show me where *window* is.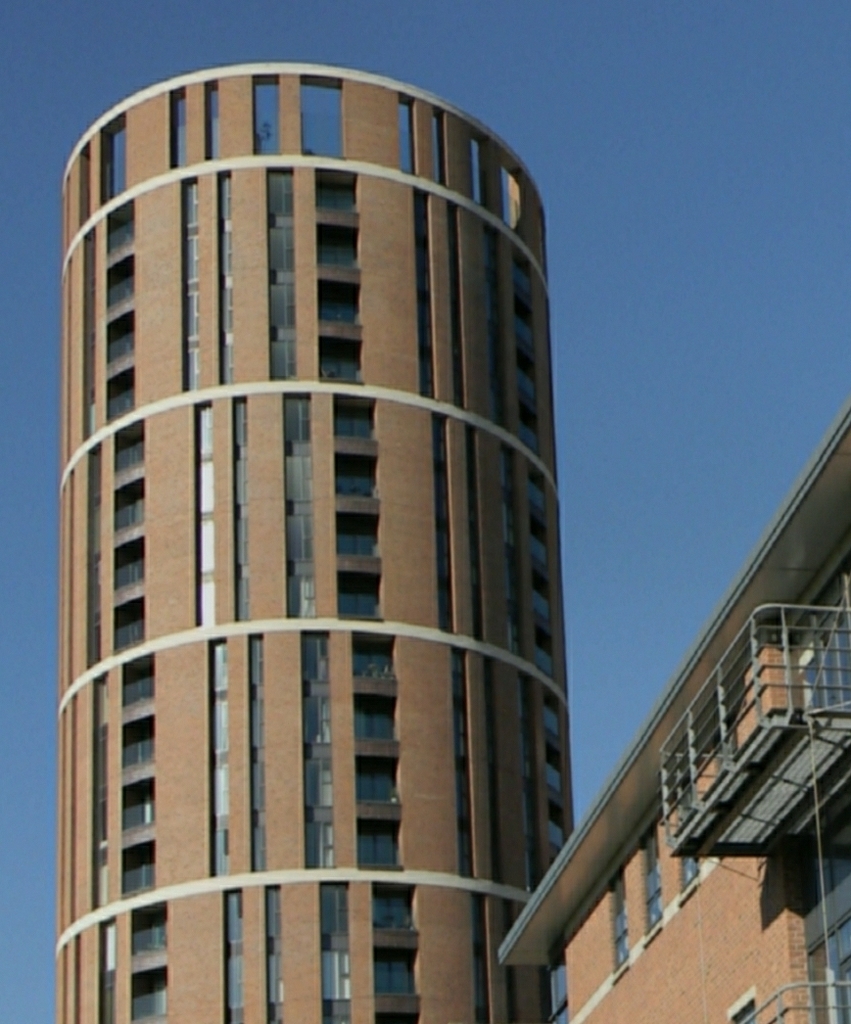
*window* is at (209,86,217,157).
